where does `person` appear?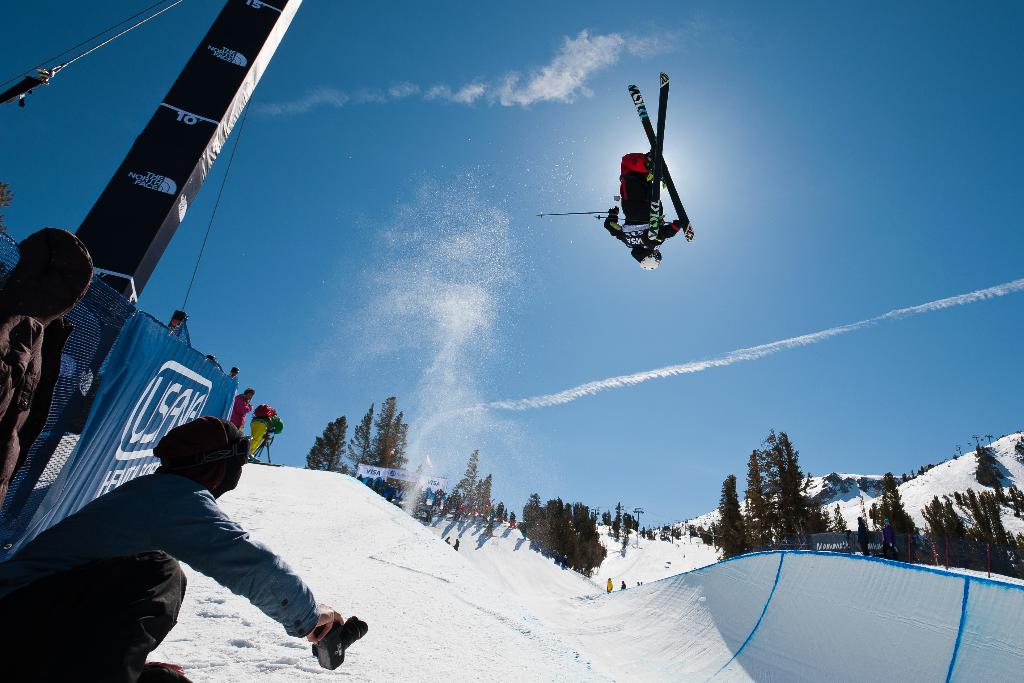
Appears at <region>57, 388, 326, 665</region>.
